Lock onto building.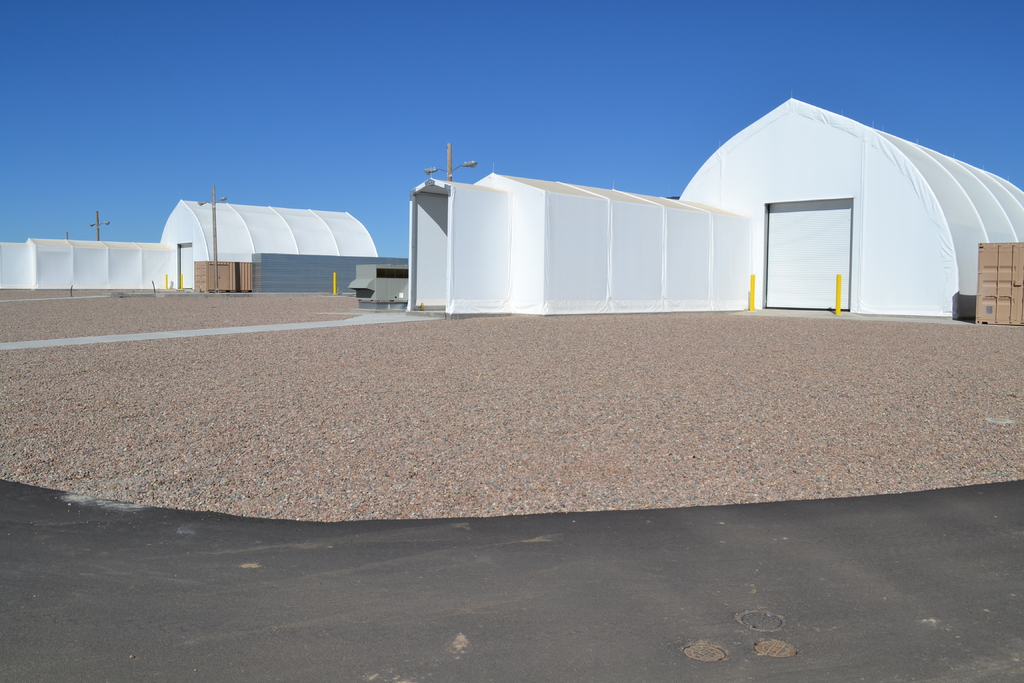
Locked: l=410, t=96, r=1023, b=317.
